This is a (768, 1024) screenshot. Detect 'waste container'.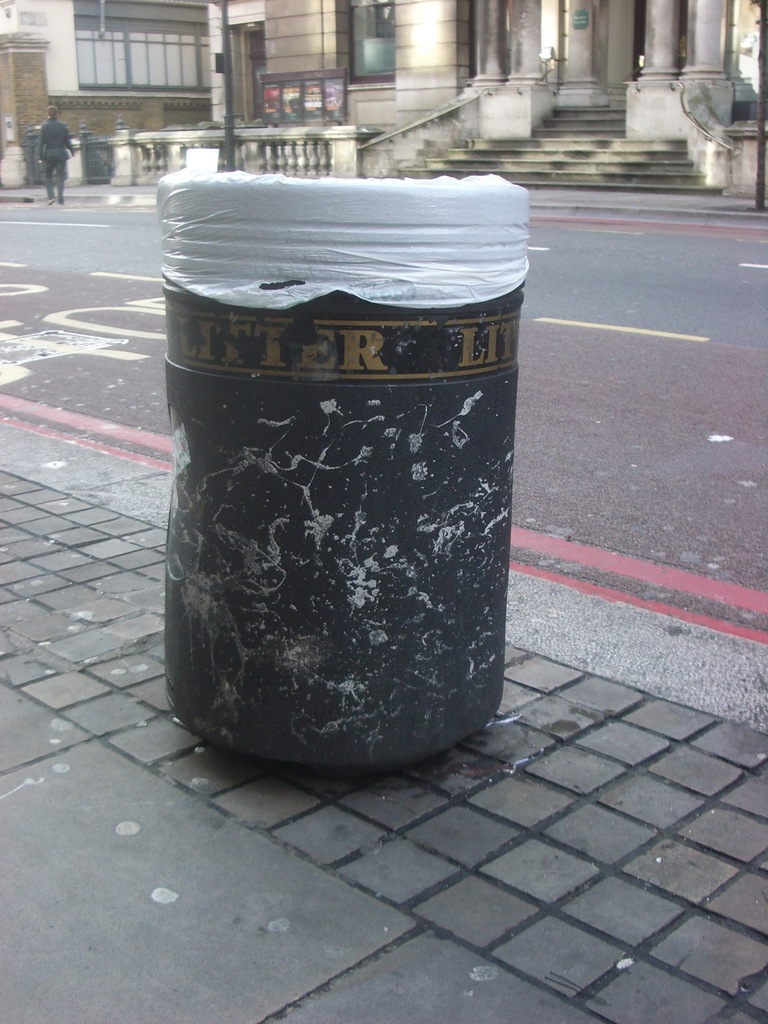
<region>156, 177, 523, 785</region>.
